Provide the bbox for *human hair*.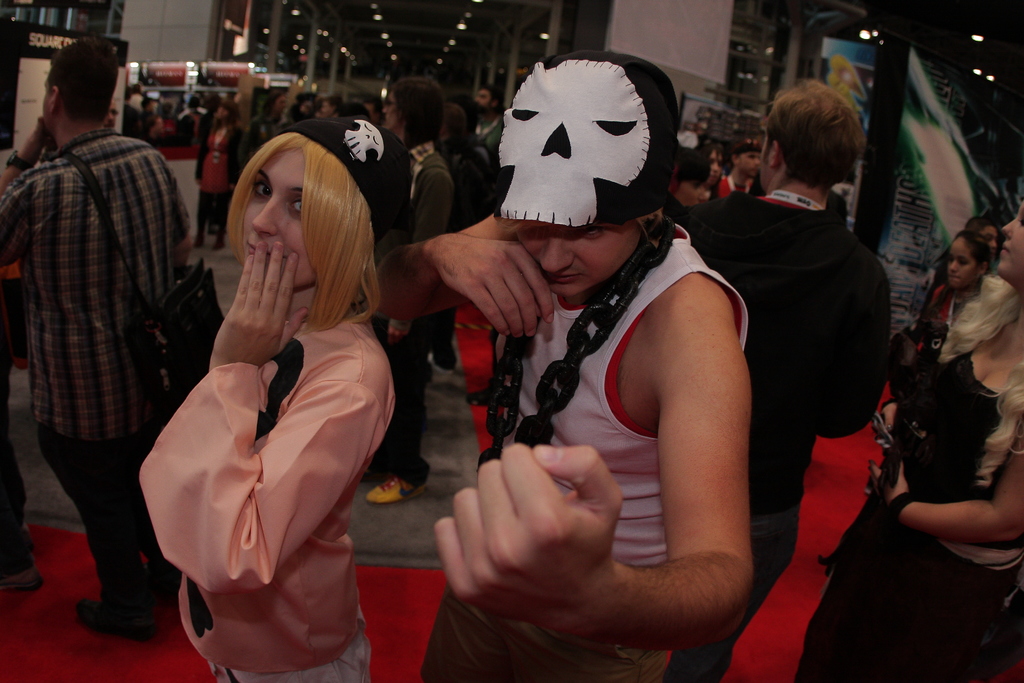
region(481, 84, 511, 115).
